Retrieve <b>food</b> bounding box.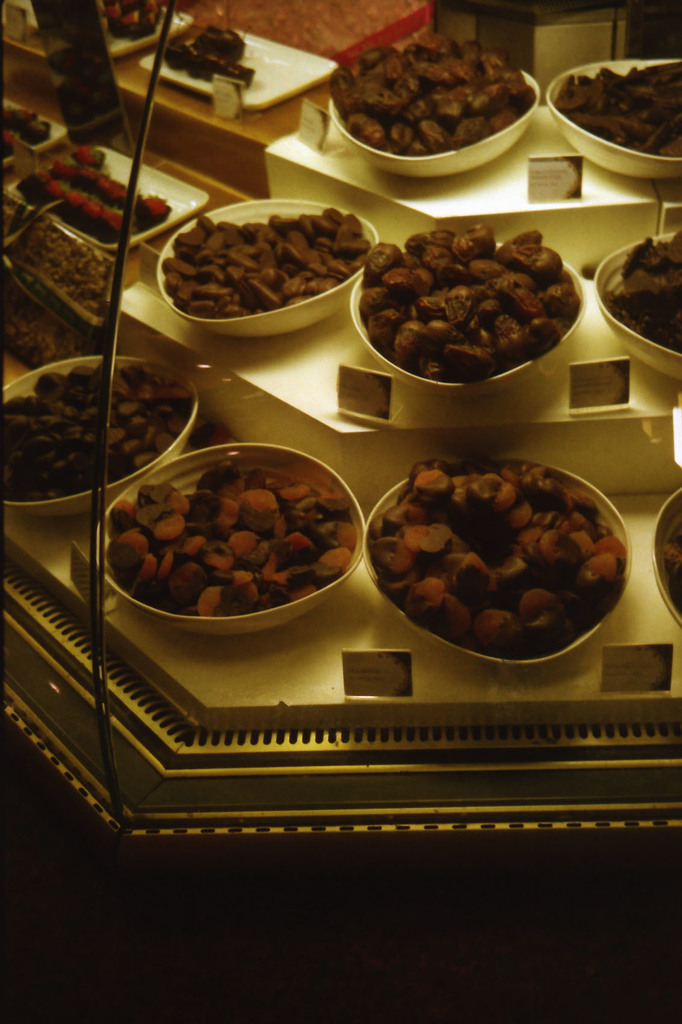
Bounding box: 0, 94, 55, 161.
